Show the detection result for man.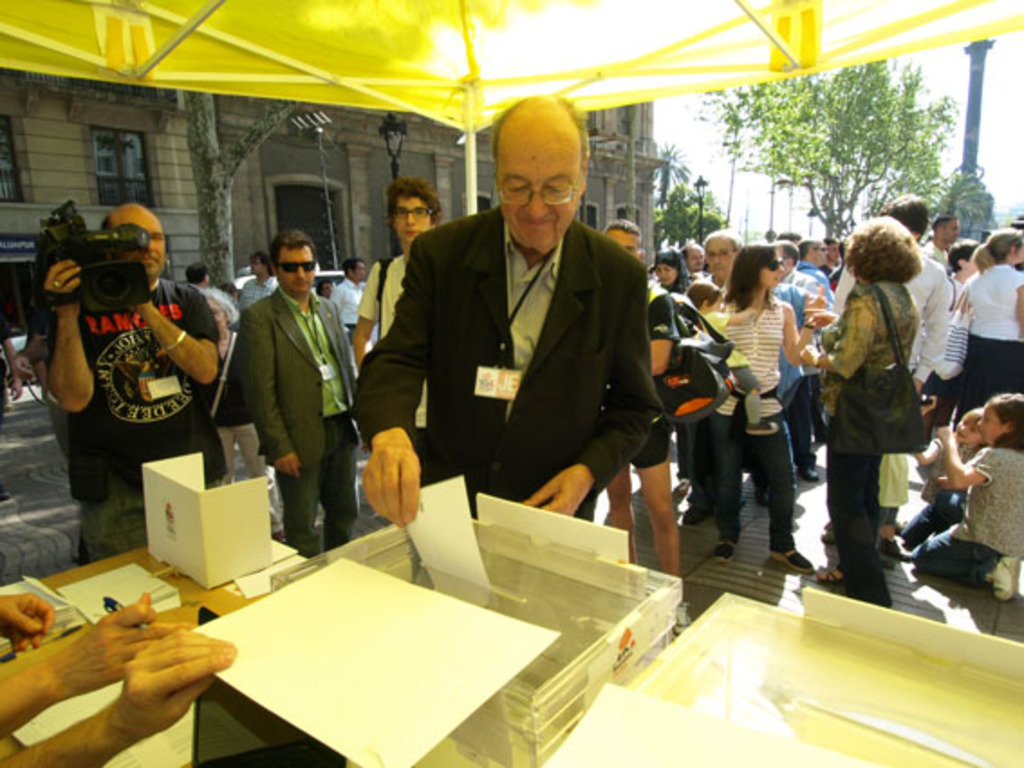
bbox=[43, 201, 220, 562].
